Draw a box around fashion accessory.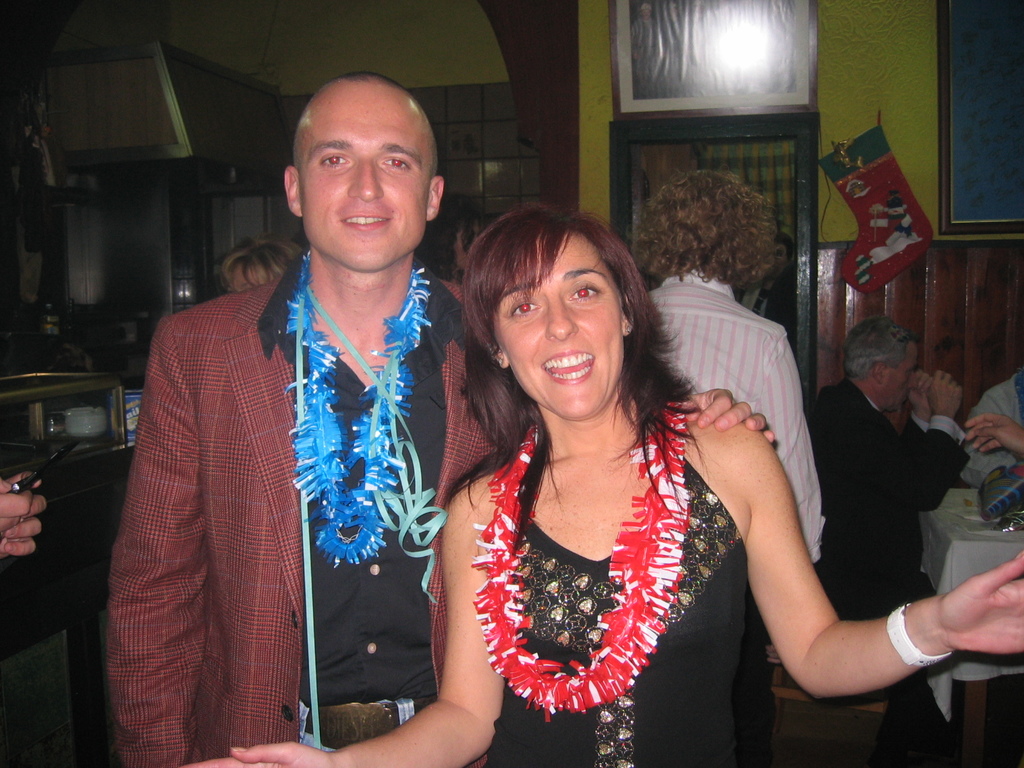
select_region(822, 379, 950, 639).
